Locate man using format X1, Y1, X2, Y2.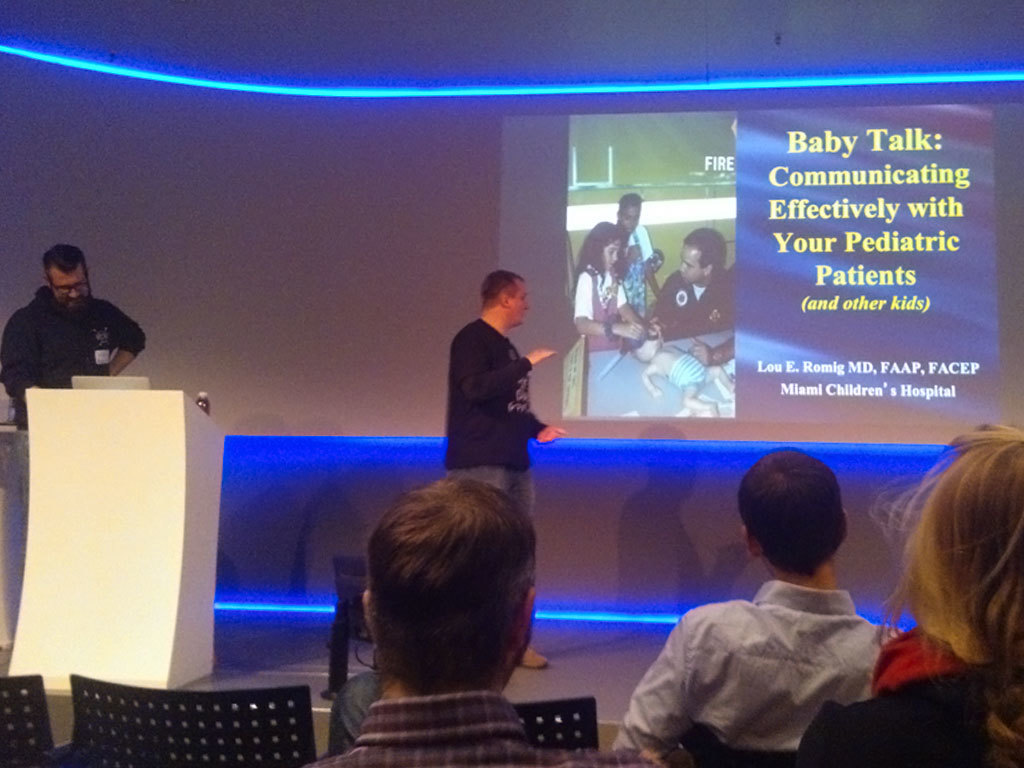
648, 221, 742, 325.
